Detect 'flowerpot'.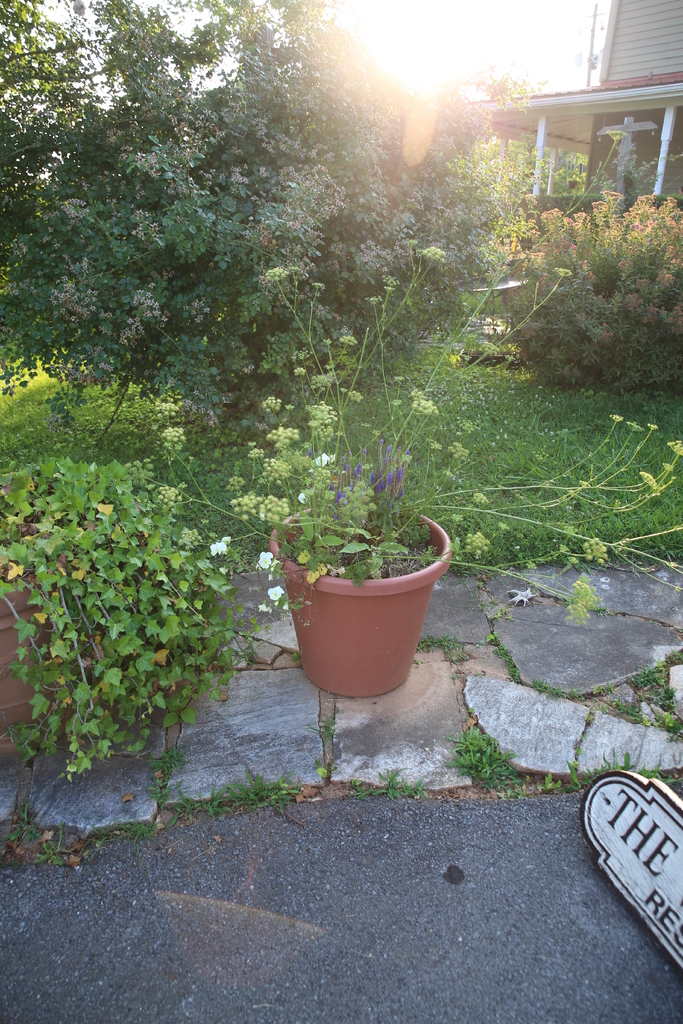
Detected at left=0, top=525, right=68, bottom=730.
